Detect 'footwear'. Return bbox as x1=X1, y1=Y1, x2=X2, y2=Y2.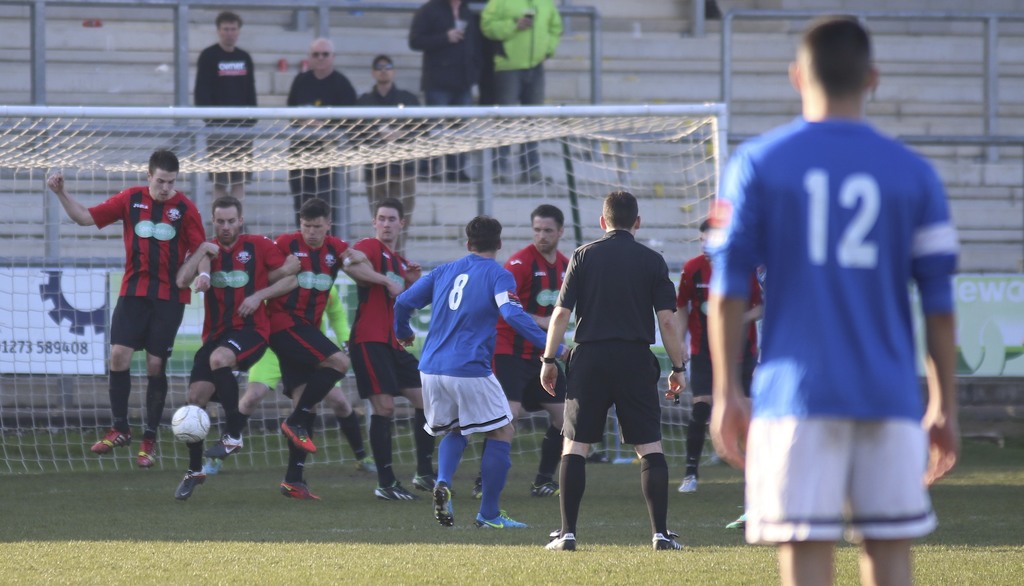
x1=360, y1=463, x2=380, y2=473.
